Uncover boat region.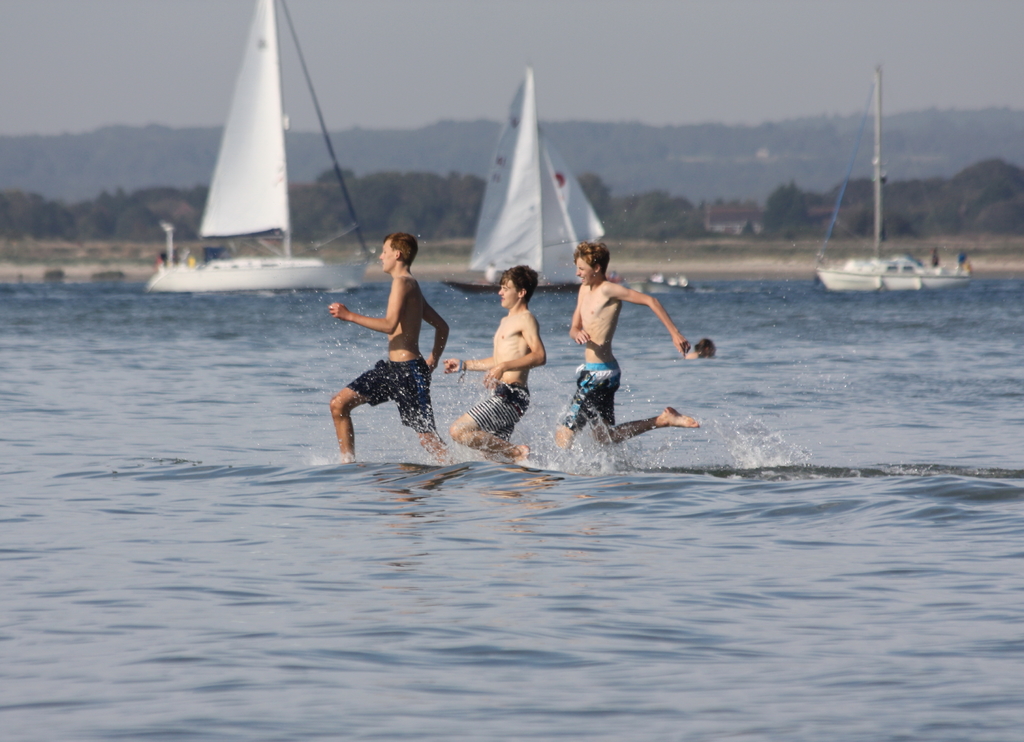
Uncovered: pyautogui.locateOnScreen(812, 66, 977, 303).
